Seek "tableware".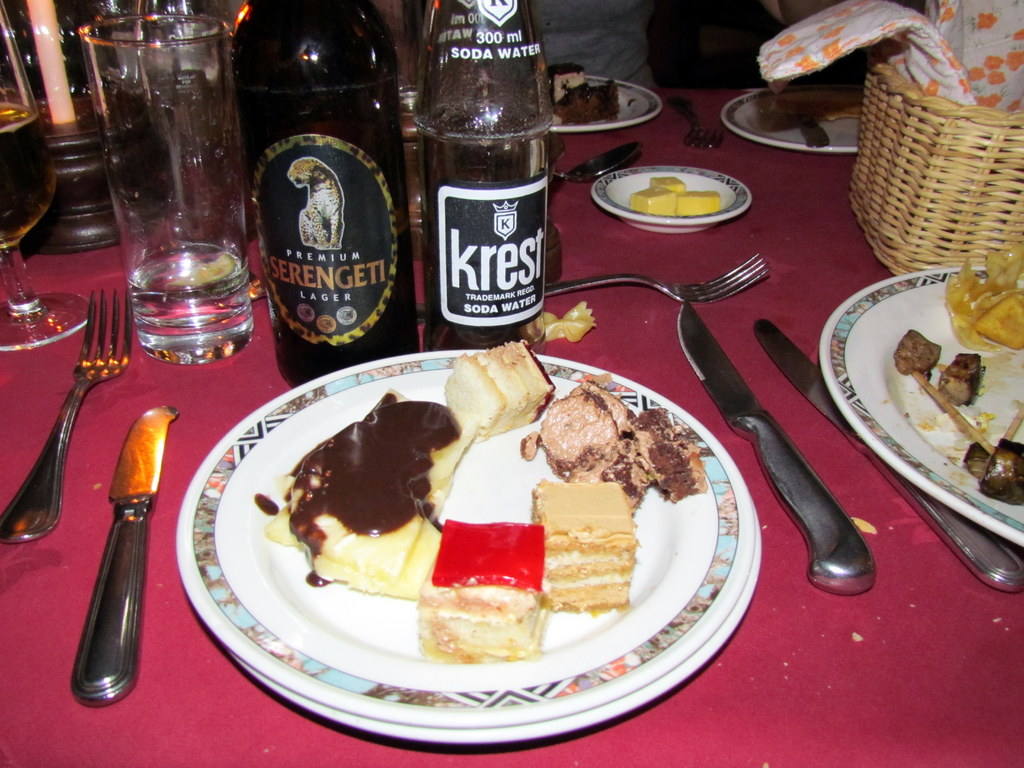
crop(77, 13, 256, 367).
